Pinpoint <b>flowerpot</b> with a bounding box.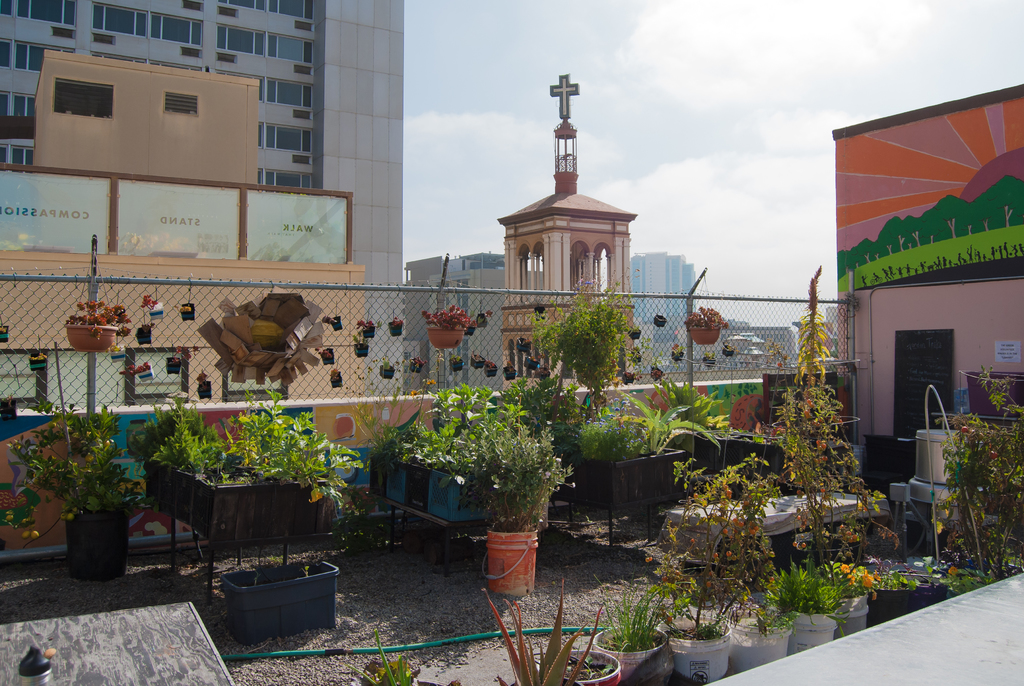
left=203, top=566, right=333, bottom=644.
